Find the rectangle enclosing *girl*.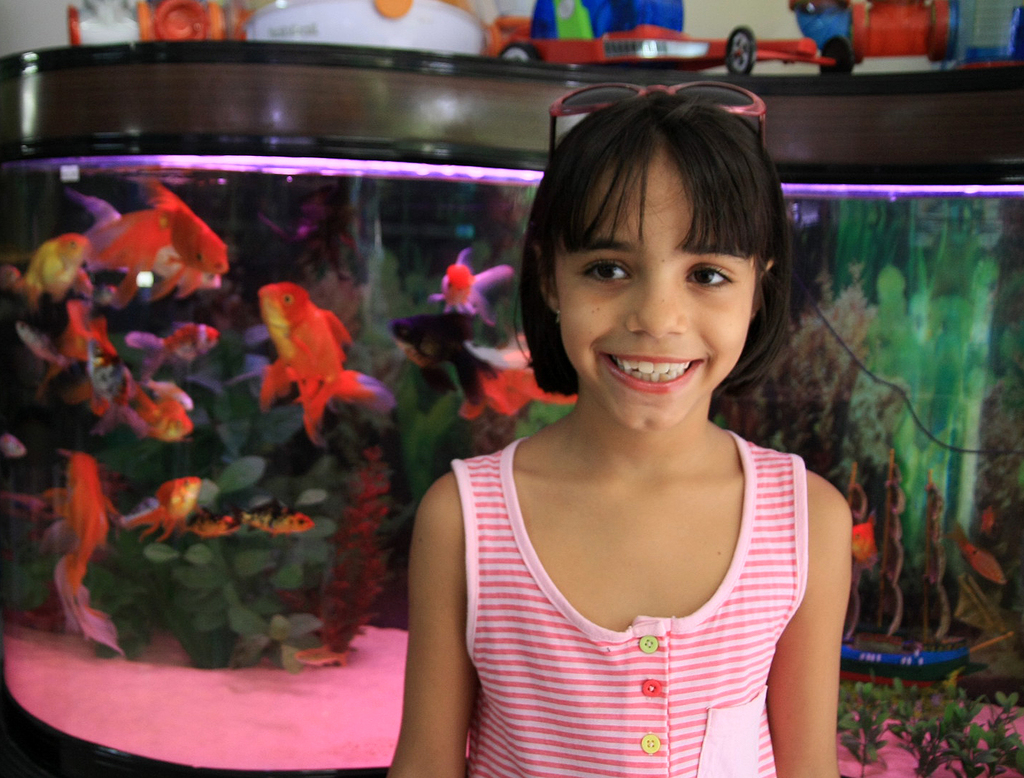
384 83 850 777.
